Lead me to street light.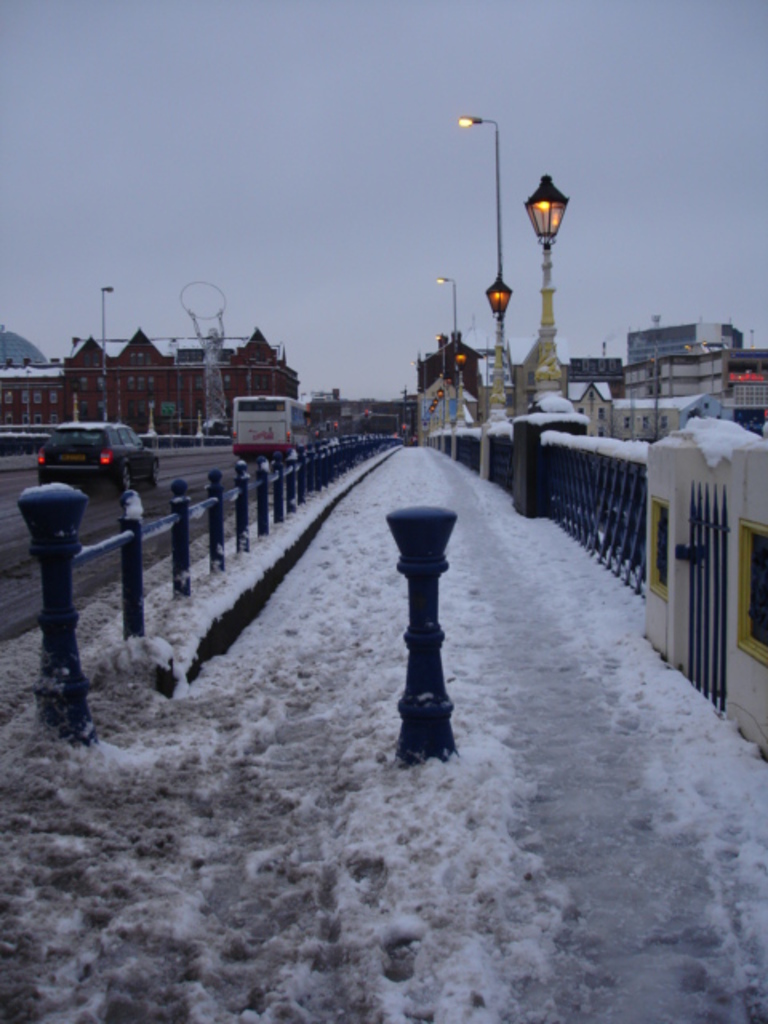
Lead to {"x1": 522, "y1": 168, "x2": 571, "y2": 411}.
